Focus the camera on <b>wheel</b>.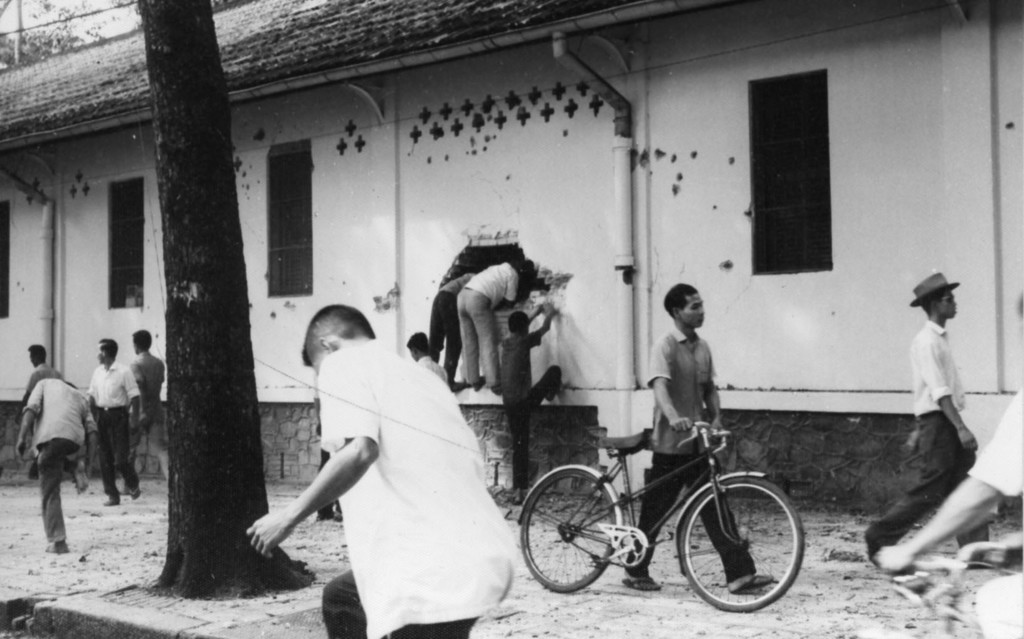
Focus region: (681,481,795,618).
